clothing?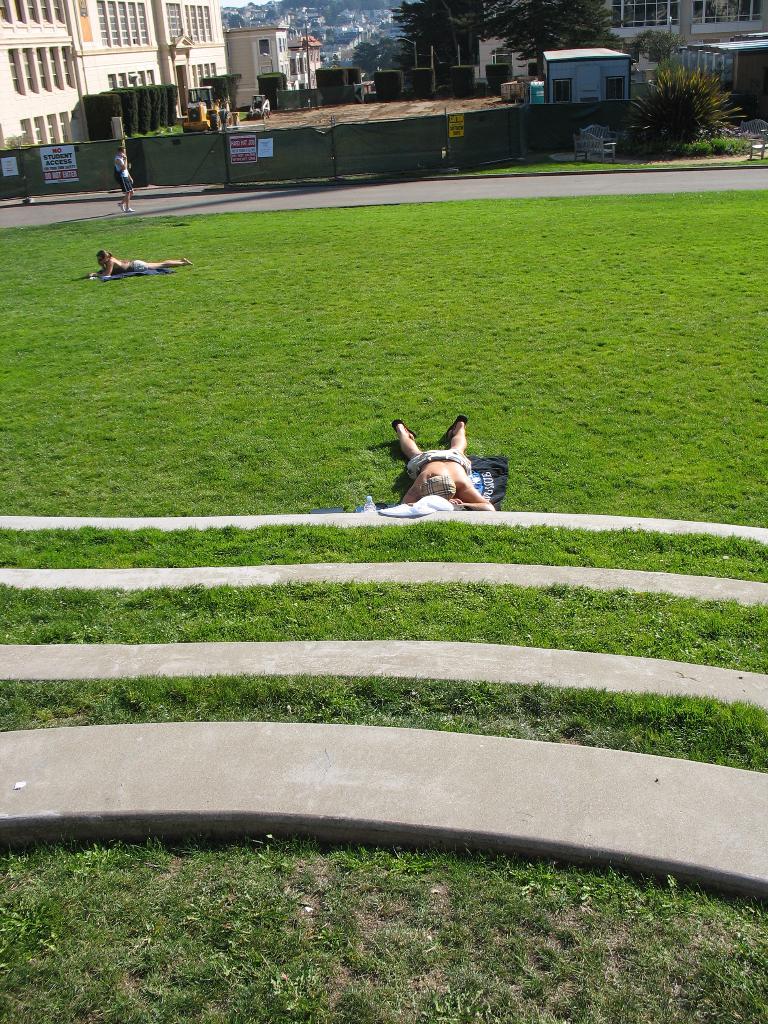
[x1=115, y1=154, x2=134, y2=193]
